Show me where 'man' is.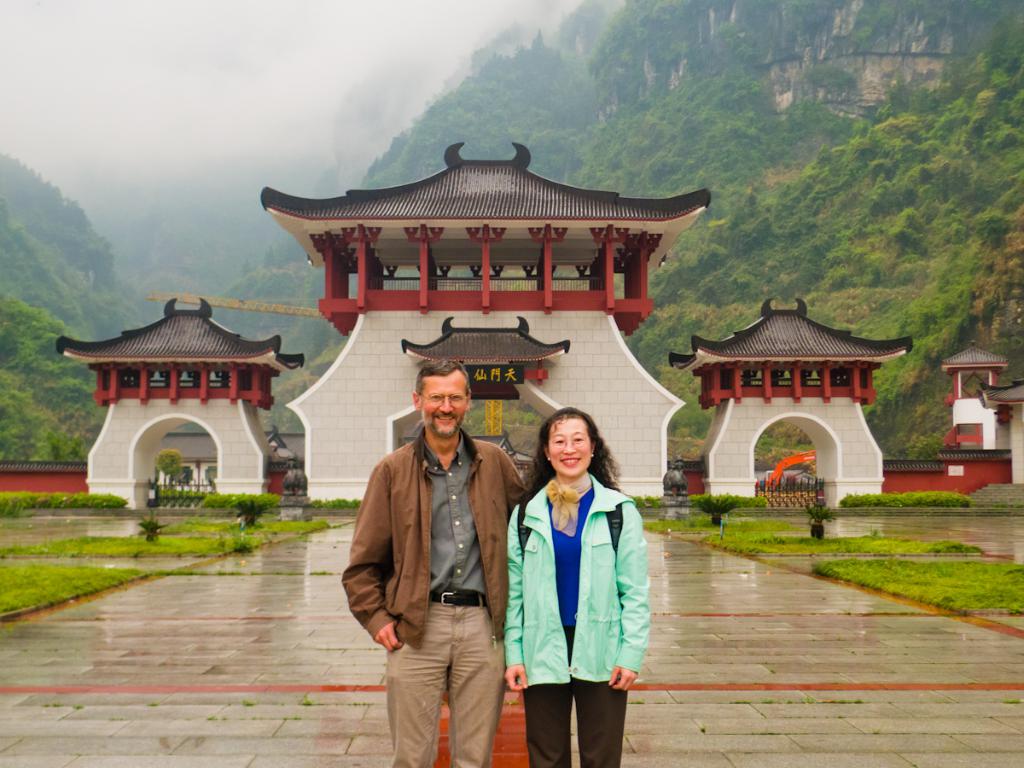
'man' is at (x1=353, y1=350, x2=537, y2=759).
